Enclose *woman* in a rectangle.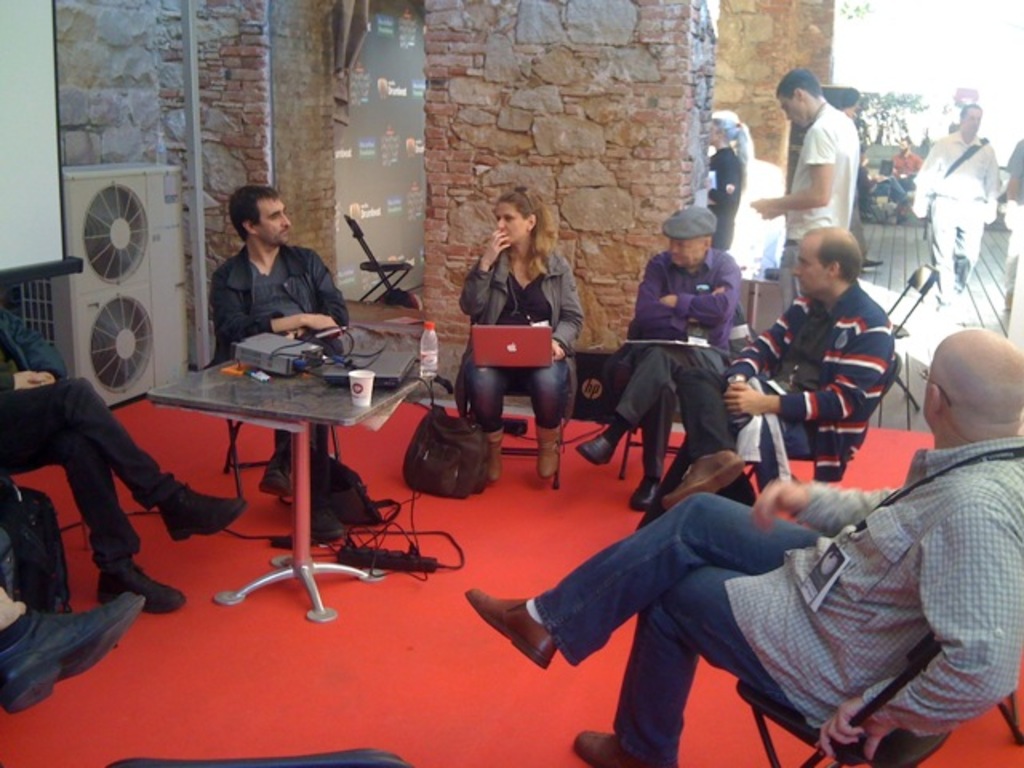
<region>446, 190, 584, 469</region>.
